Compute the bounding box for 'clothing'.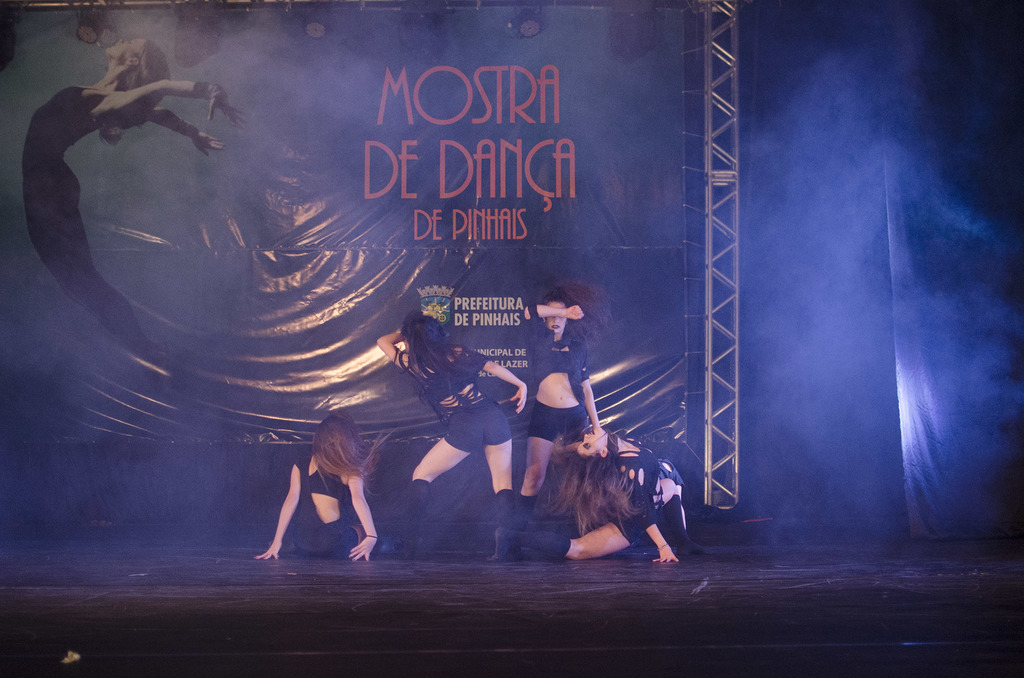
select_region(292, 451, 353, 560).
